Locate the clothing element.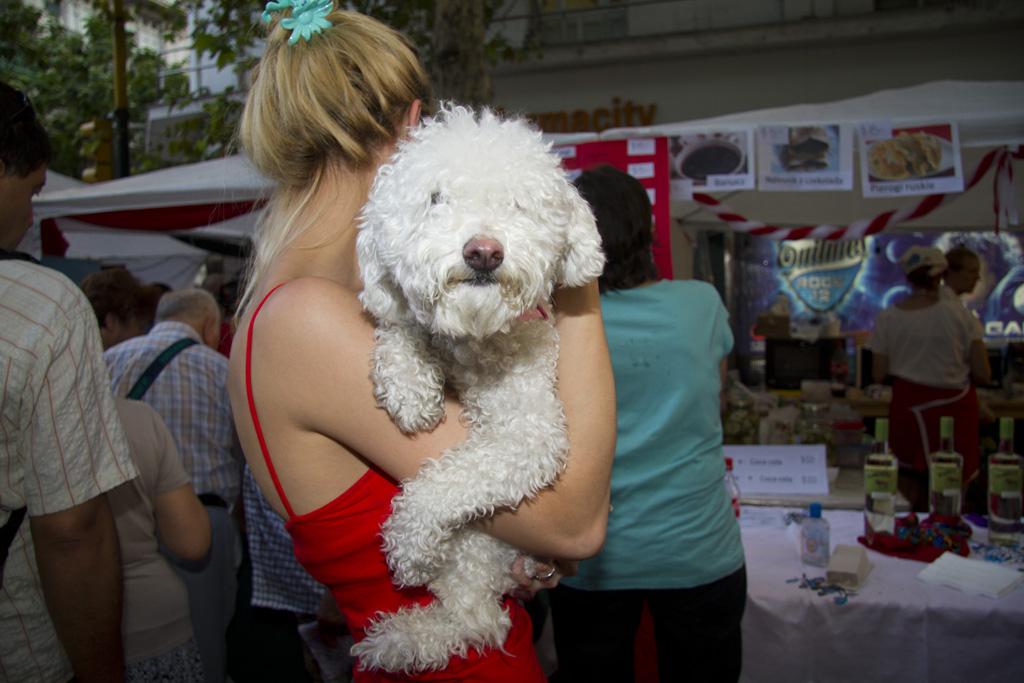
Element bbox: 100, 312, 248, 682.
